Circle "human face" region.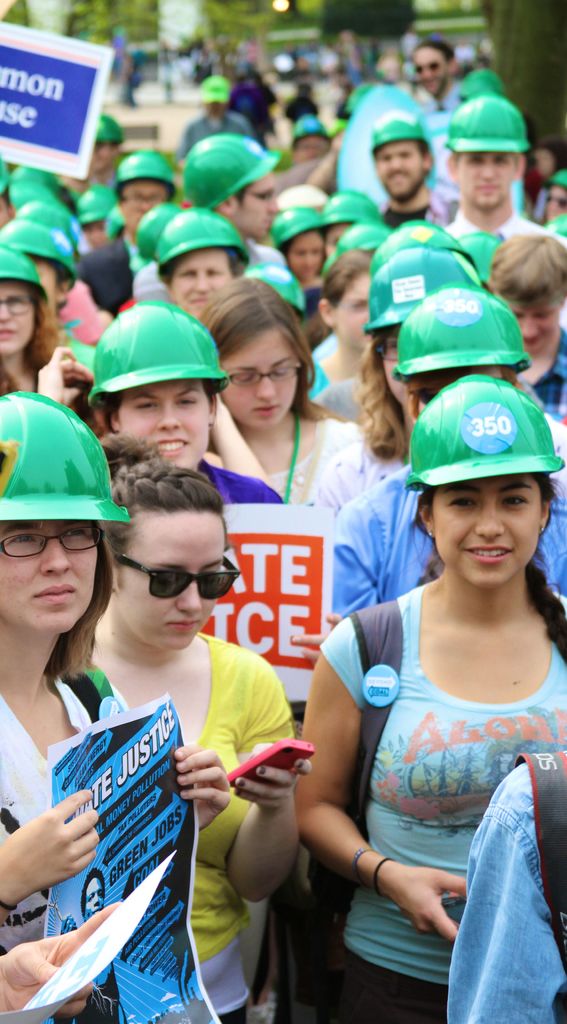
Region: left=168, top=245, right=233, bottom=321.
